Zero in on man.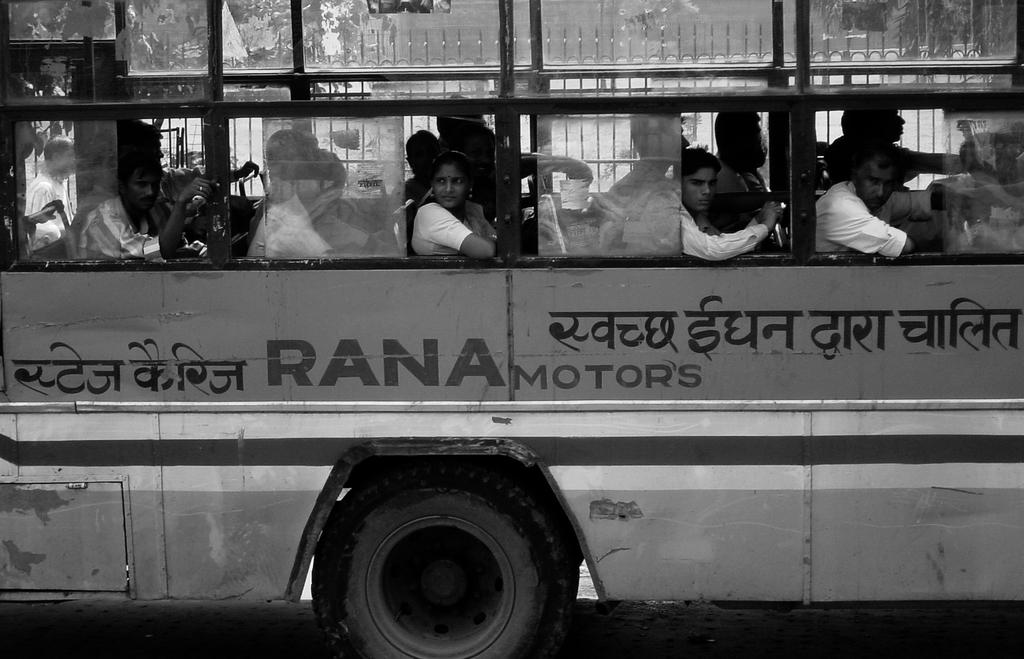
Zeroed in: (622, 150, 789, 255).
